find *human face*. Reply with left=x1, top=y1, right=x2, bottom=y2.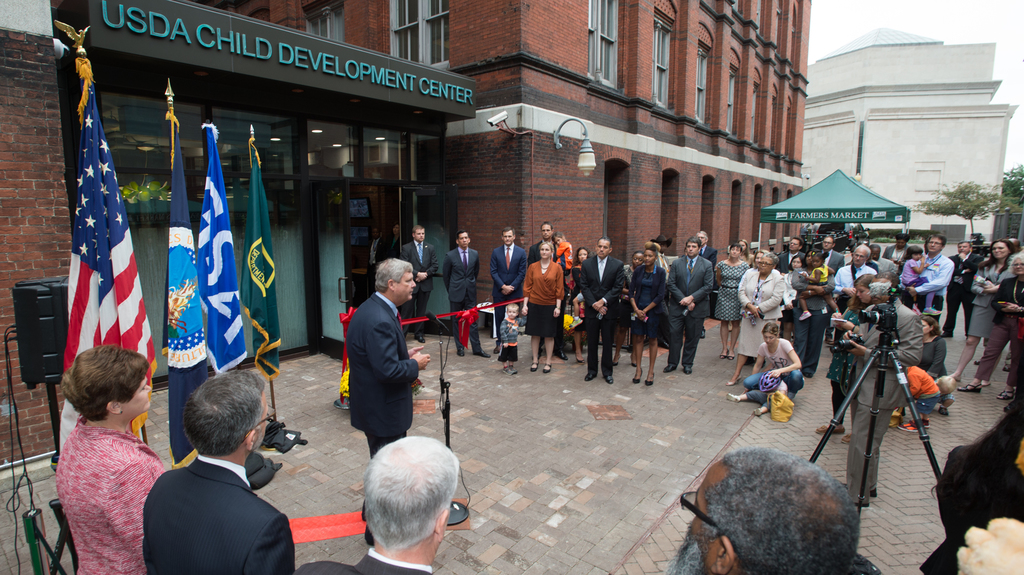
left=393, top=271, right=419, bottom=301.
